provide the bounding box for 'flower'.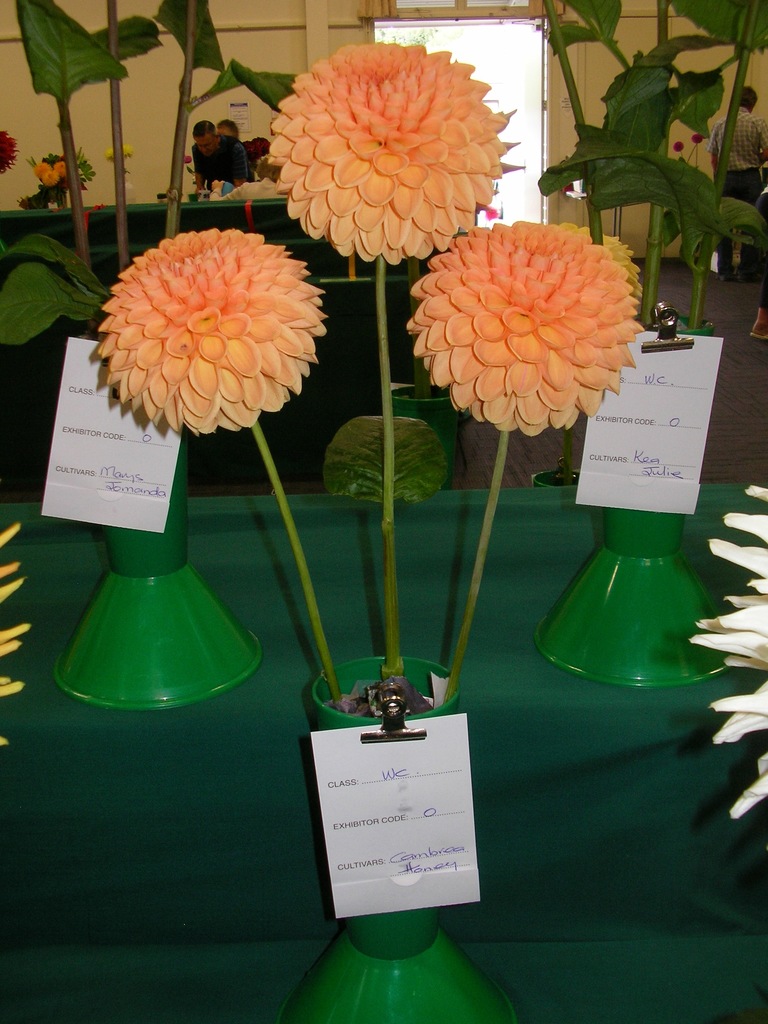
<region>0, 518, 30, 748</region>.
